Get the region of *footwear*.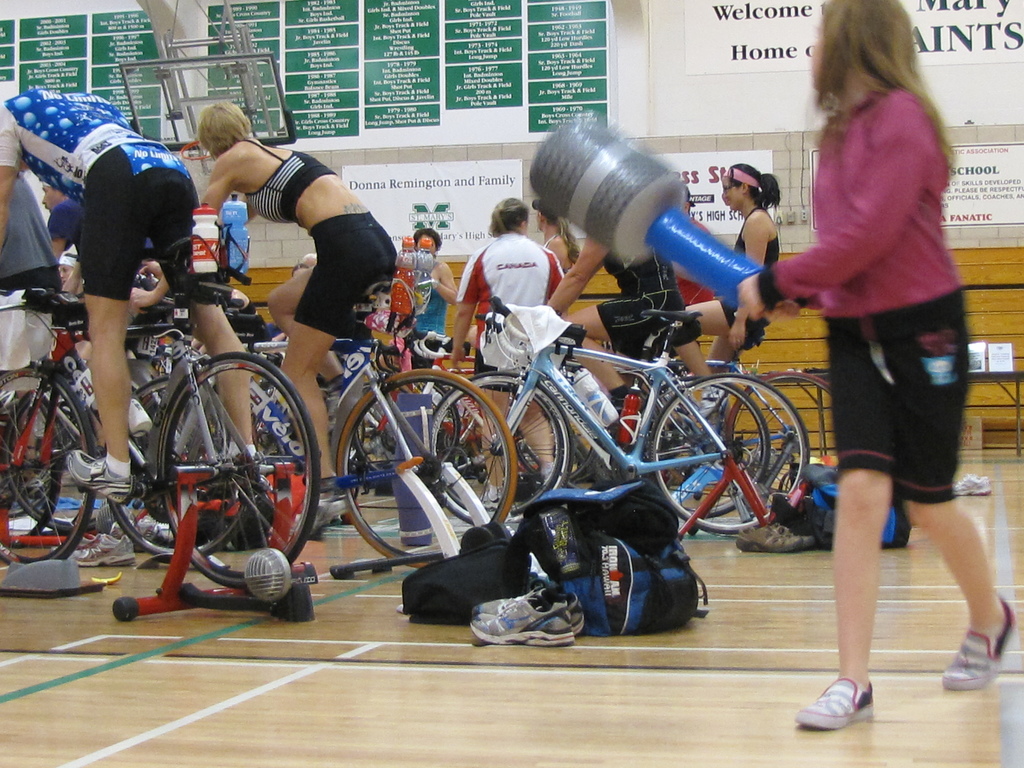
{"left": 941, "top": 594, "right": 1007, "bottom": 694}.
